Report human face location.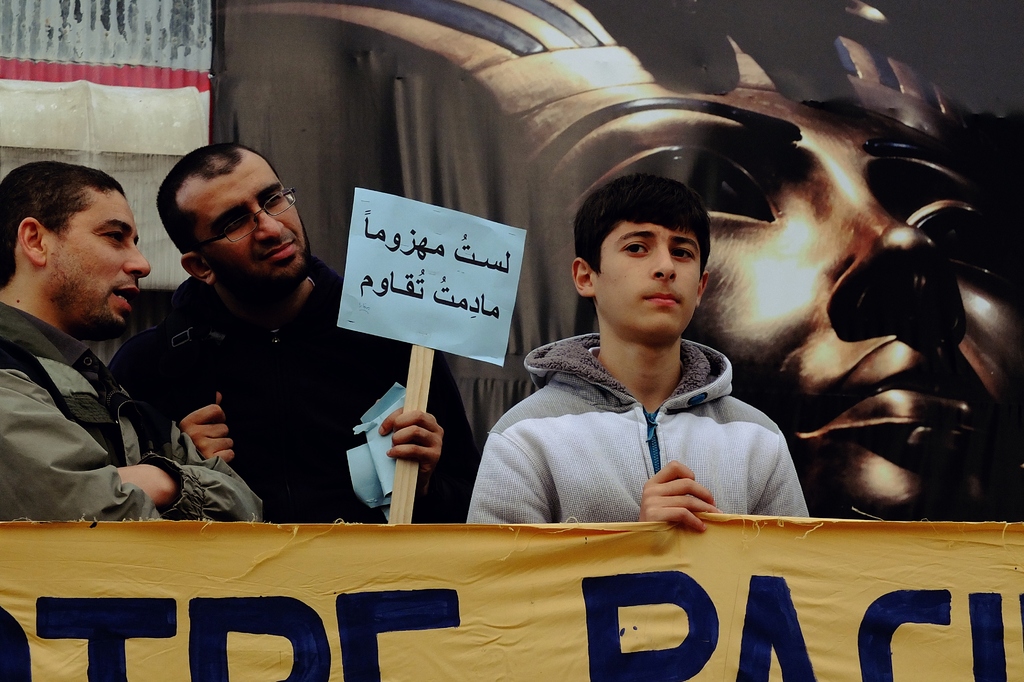
Report: x1=598 y1=227 x2=691 y2=338.
